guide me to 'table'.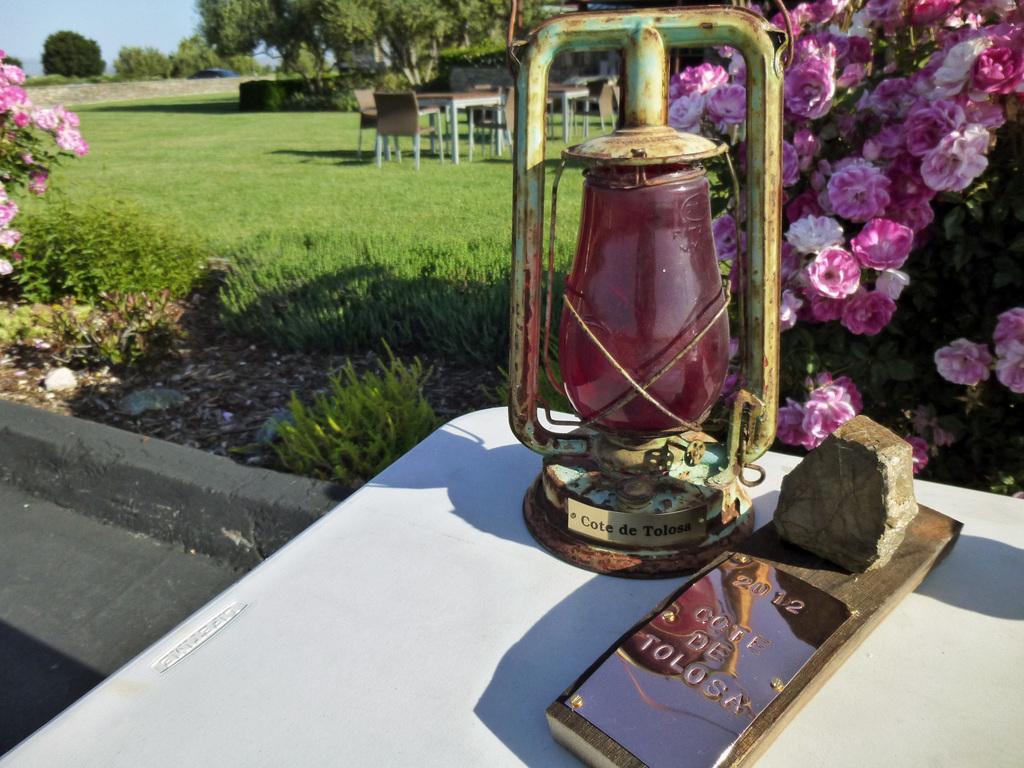
Guidance: {"x1": 406, "y1": 86, "x2": 499, "y2": 162}.
